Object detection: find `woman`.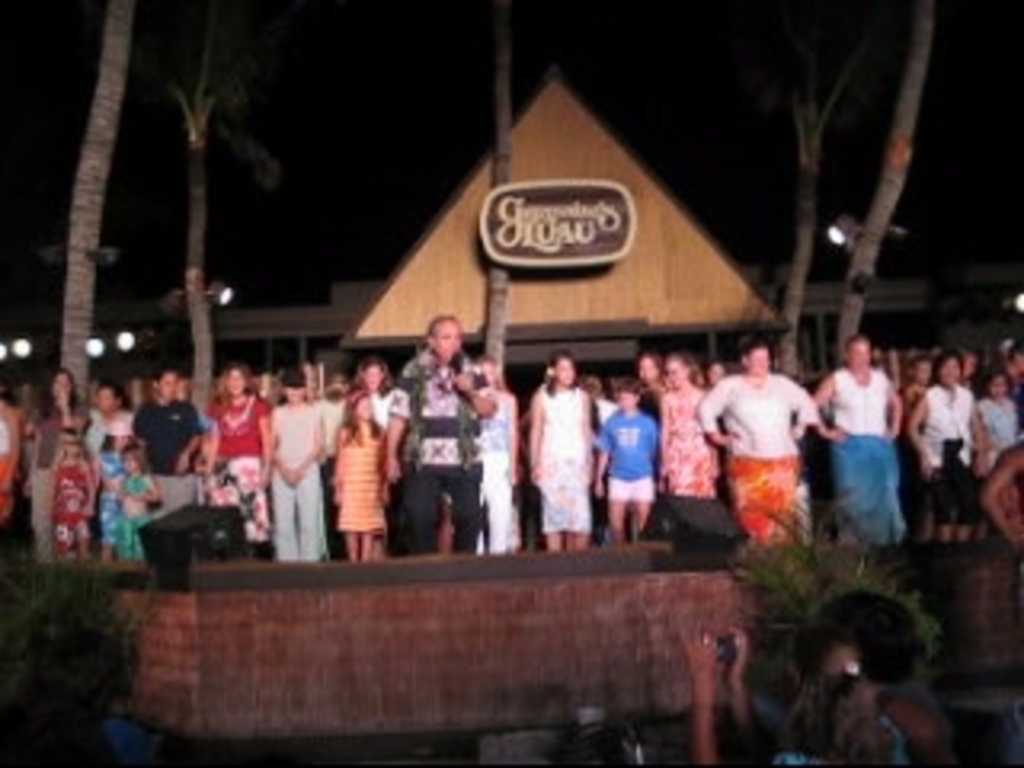
{"left": 813, "top": 333, "right": 906, "bottom": 554}.
